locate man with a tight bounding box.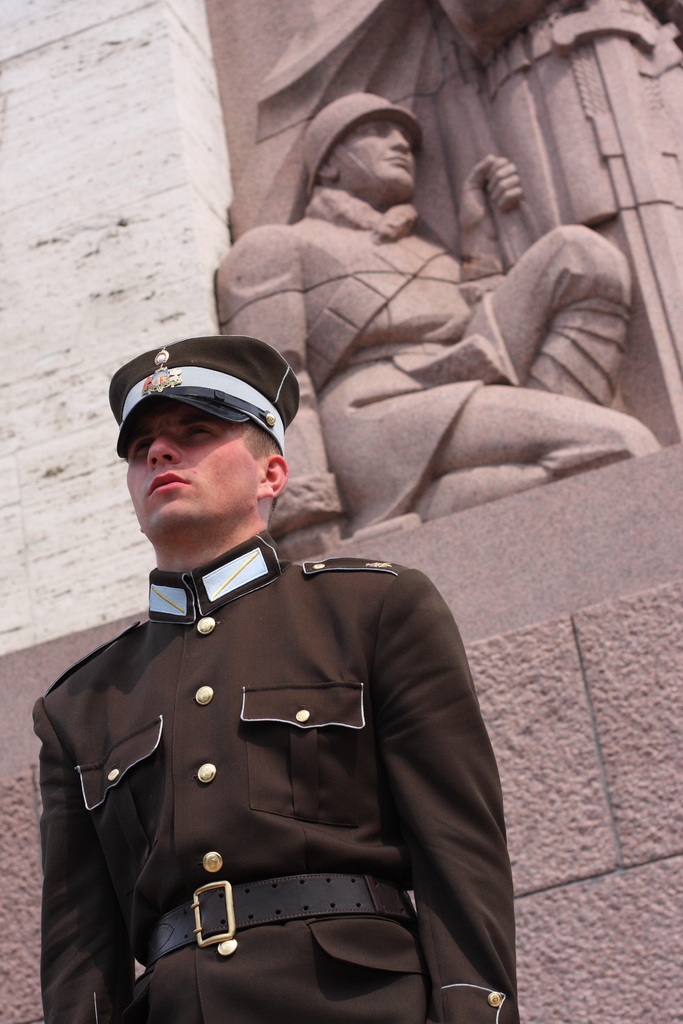
[left=32, top=294, right=515, bottom=1023].
